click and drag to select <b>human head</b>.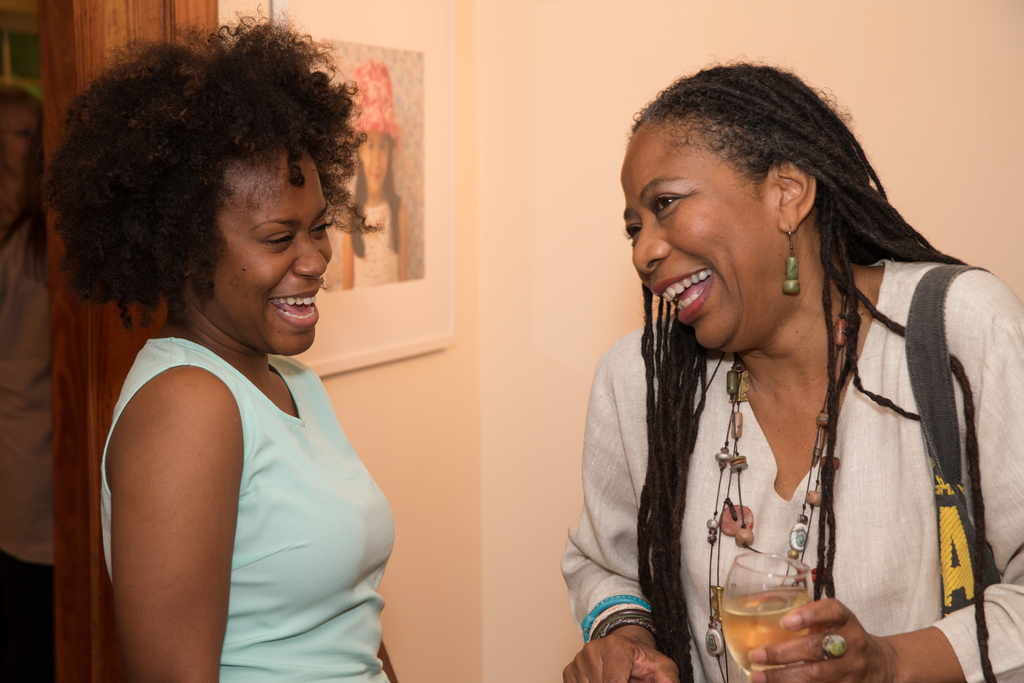
Selection: (x1=625, y1=62, x2=886, y2=329).
